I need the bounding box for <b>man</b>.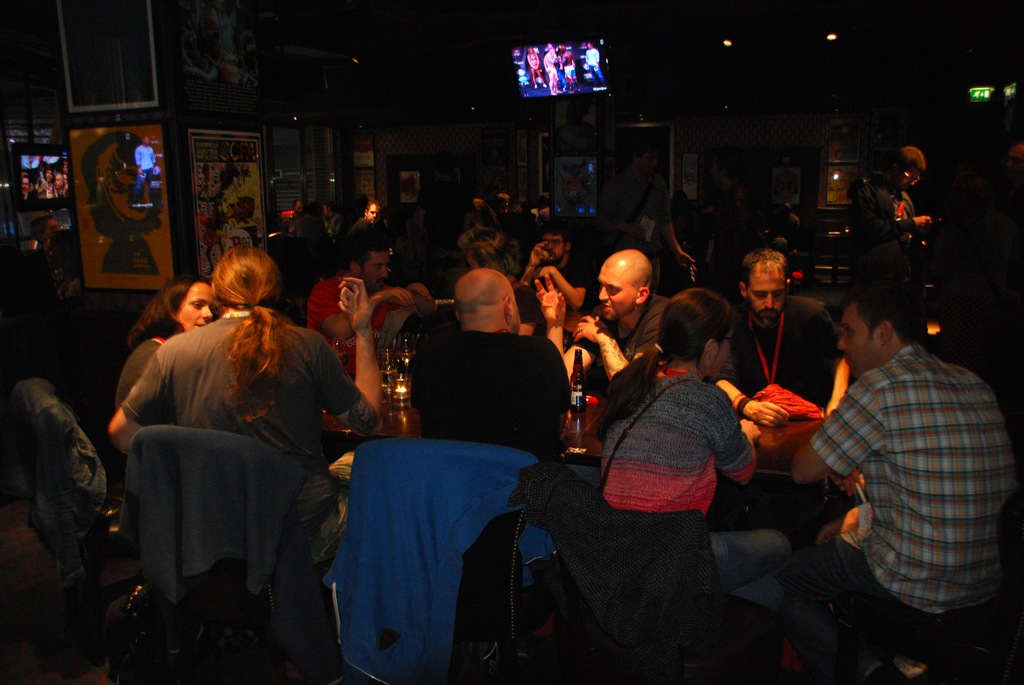
Here it is: [x1=302, y1=228, x2=429, y2=376].
